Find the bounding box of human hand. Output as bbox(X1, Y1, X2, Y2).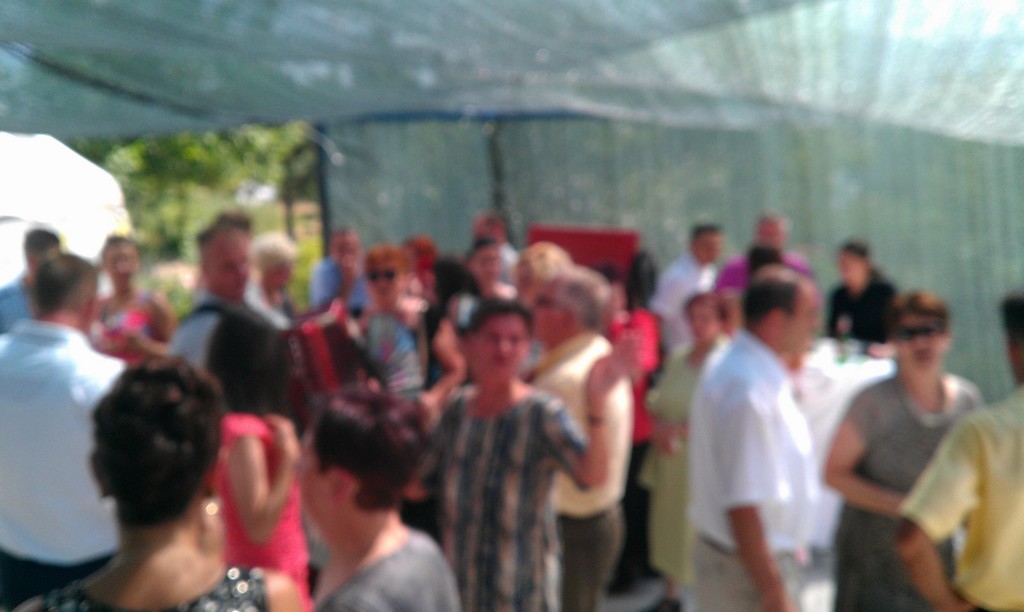
bbox(417, 391, 436, 430).
